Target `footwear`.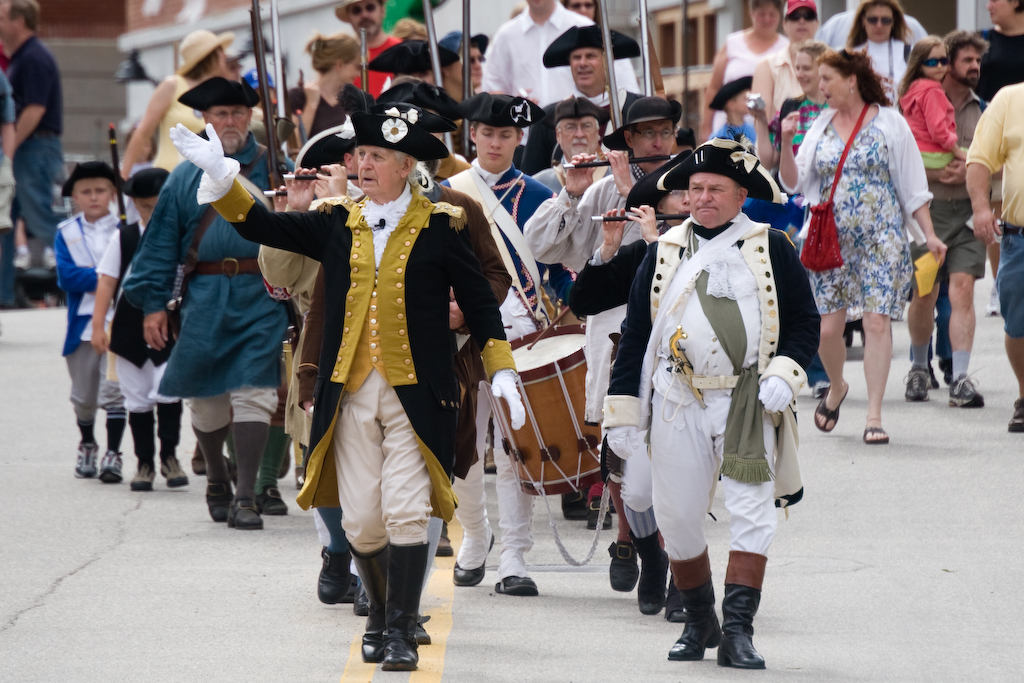
Target region: 433,522,452,556.
